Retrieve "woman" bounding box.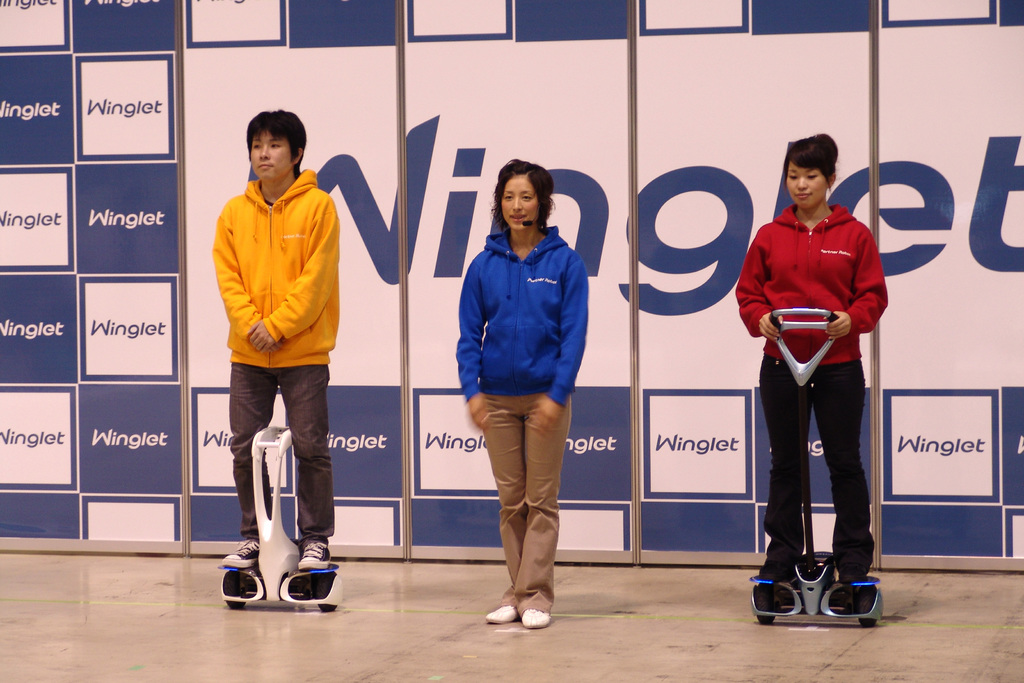
Bounding box: x1=447, y1=153, x2=600, y2=622.
